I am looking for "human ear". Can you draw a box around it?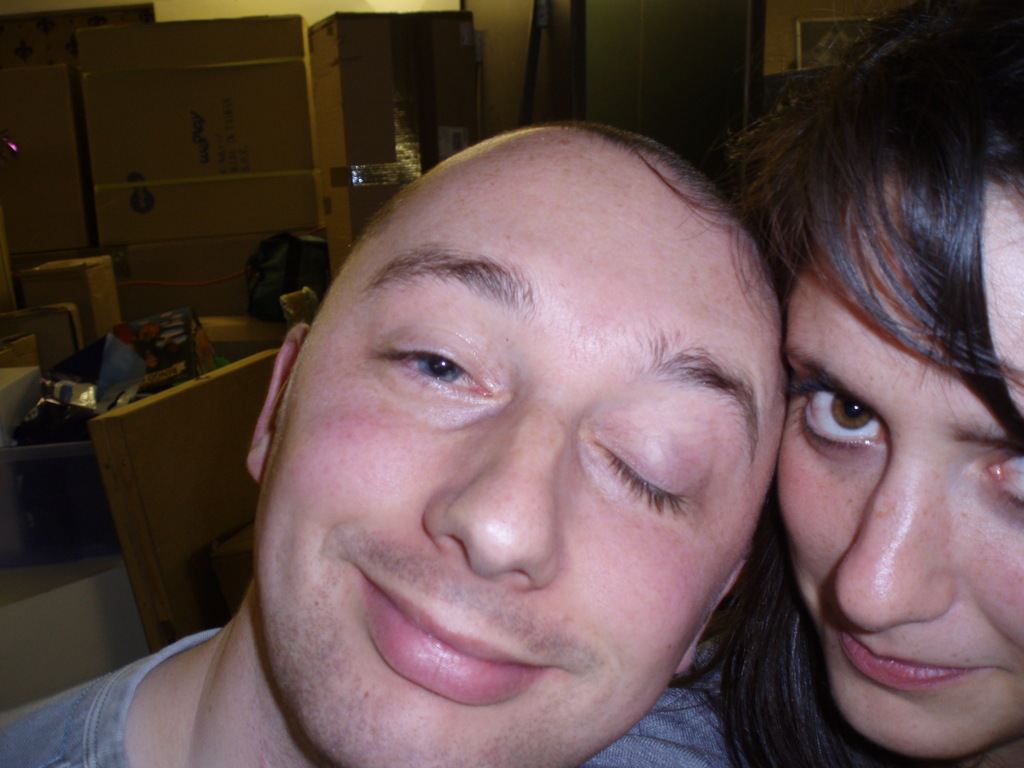
Sure, the bounding box is crop(674, 553, 751, 675).
